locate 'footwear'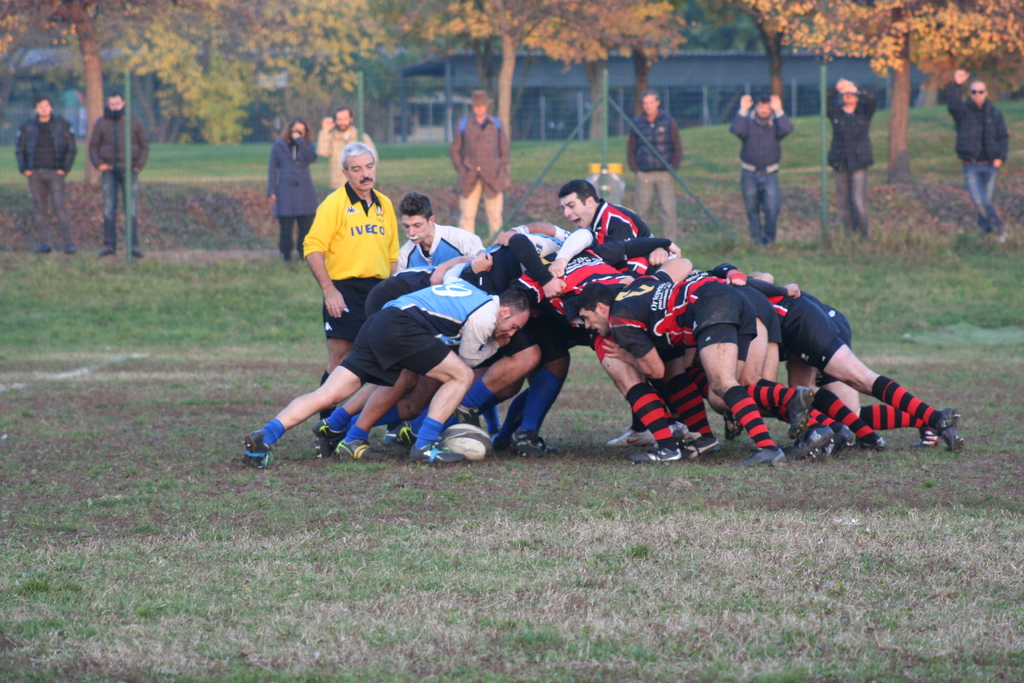
493 434 519 458
